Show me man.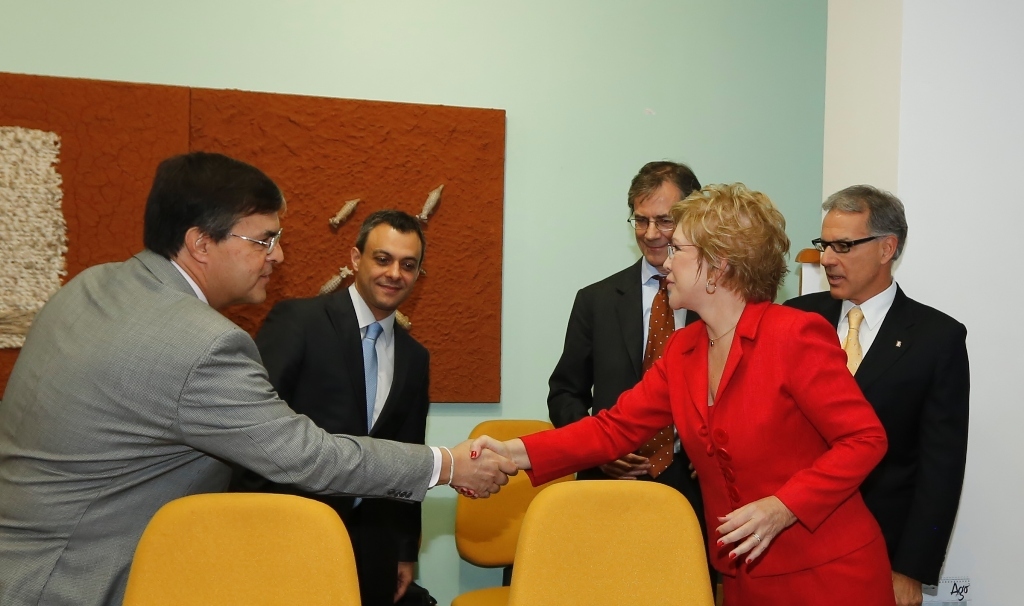
man is here: [x1=799, y1=186, x2=974, y2=605].
